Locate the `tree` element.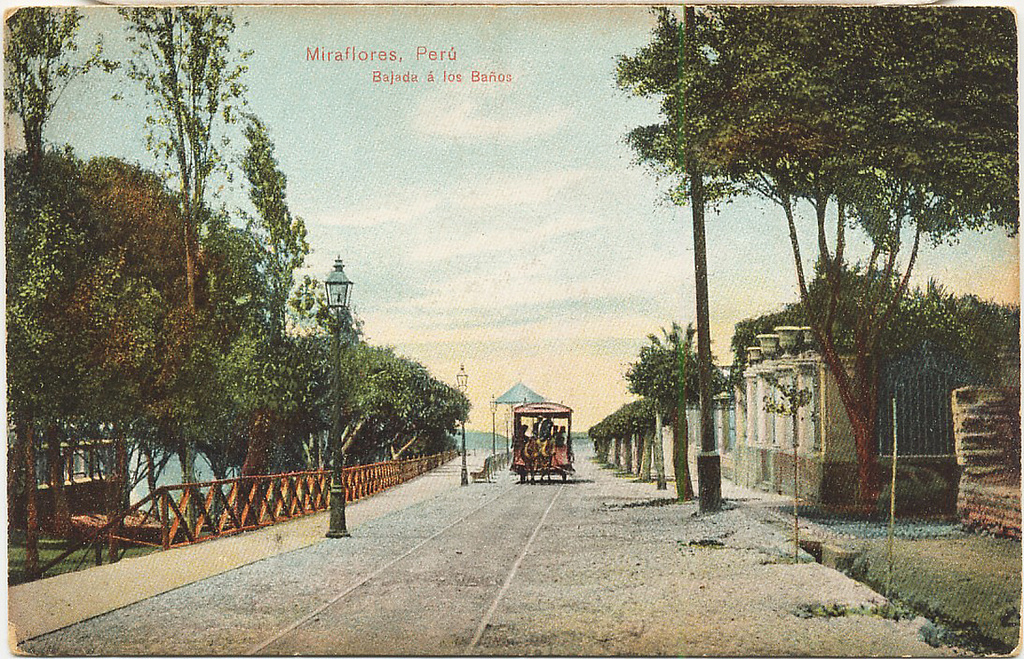
Element bbox: l=360, t=342, r=398, b=475.
